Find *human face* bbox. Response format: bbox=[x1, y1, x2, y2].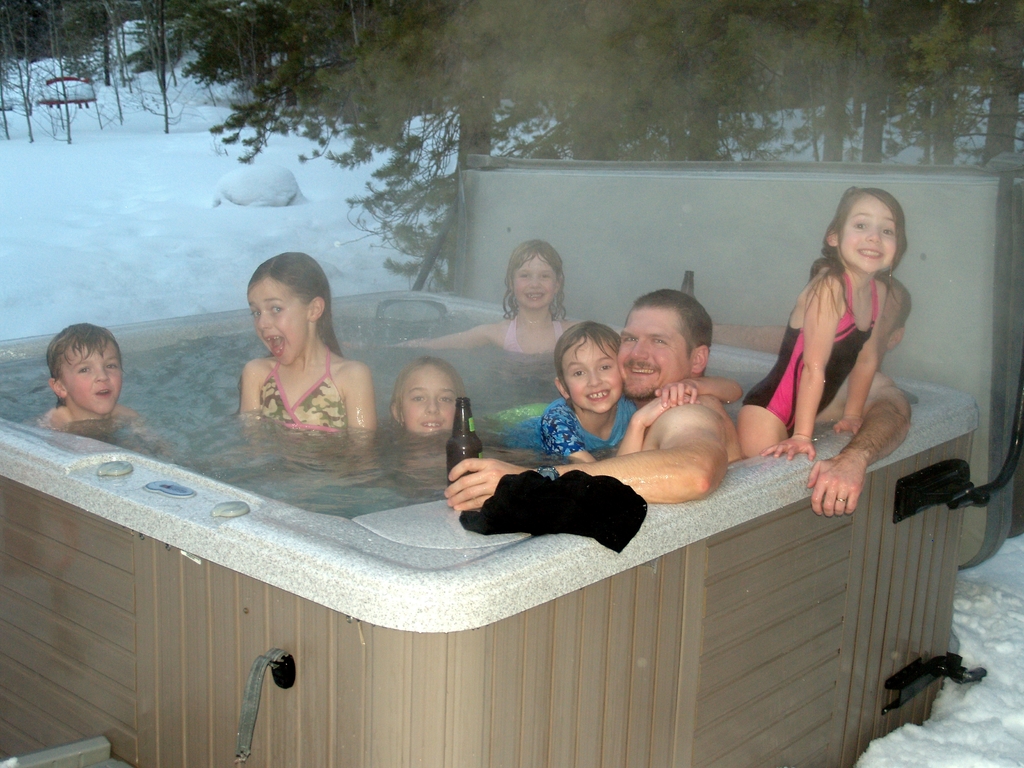
bbox=[60, 346, 122, 412].
